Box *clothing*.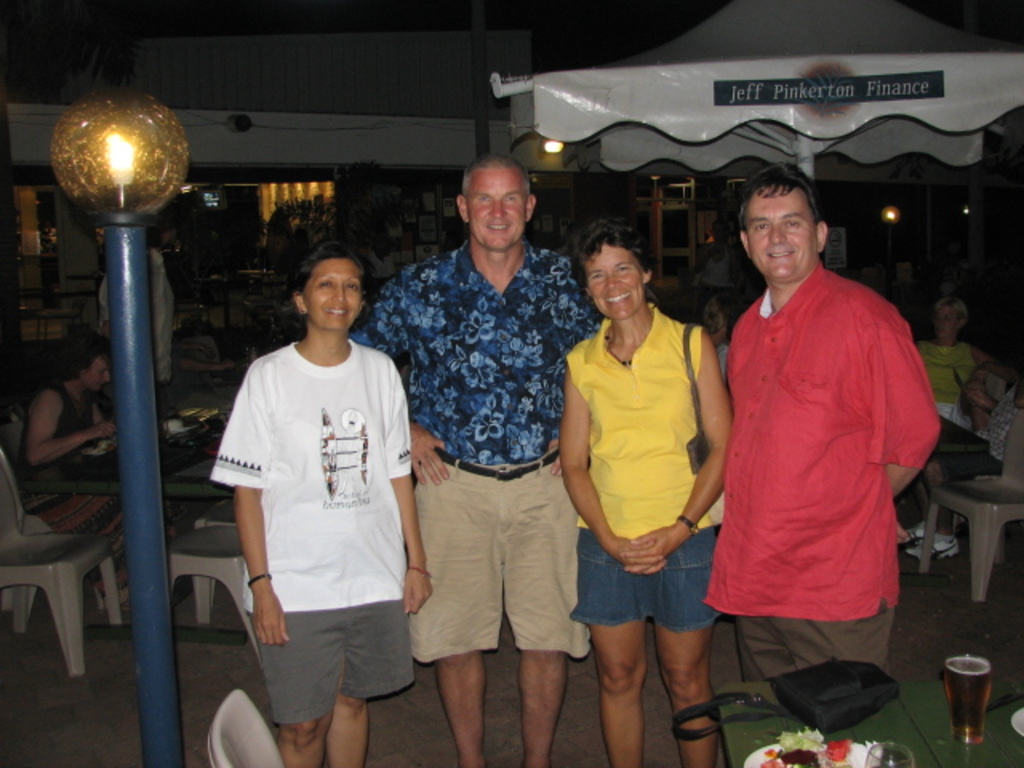
BBox(24, 387, 96, 499).
